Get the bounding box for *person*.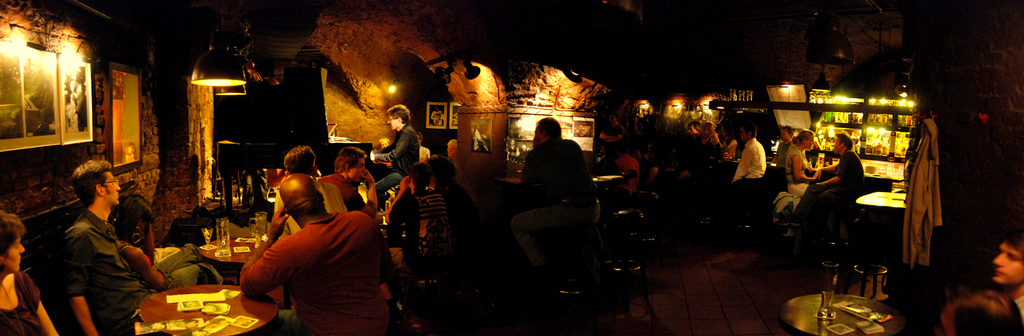
Rect(495, 117, 599, 280).
